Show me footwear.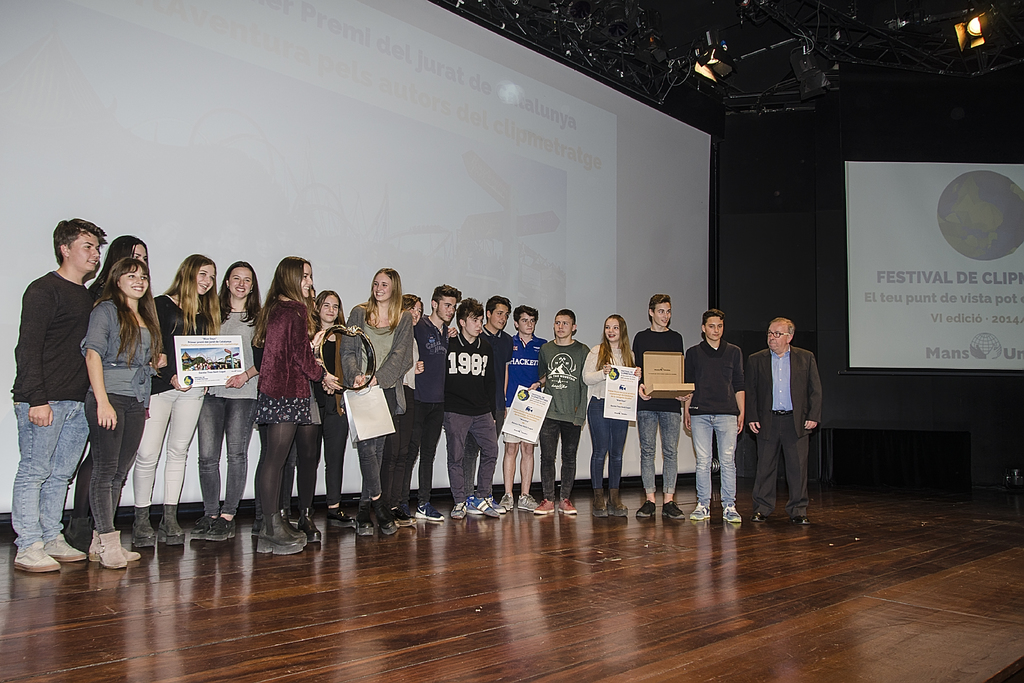
footwear is here: pyautogui.locateOnScreen(296, 526, 323, 550).
